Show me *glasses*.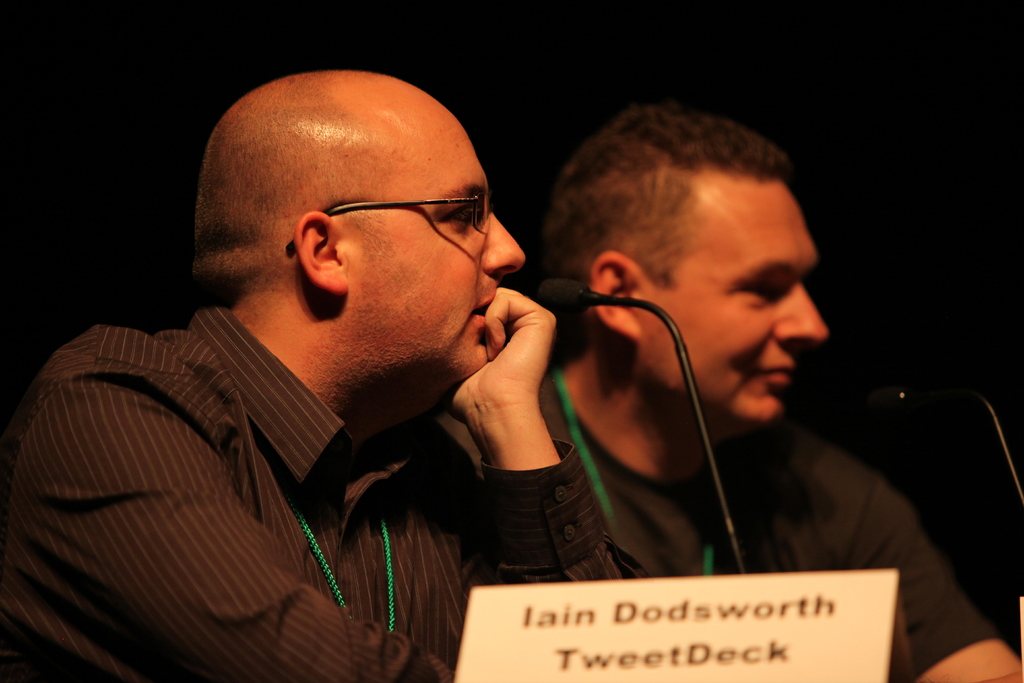
*glasses* is here: [284,193,490,257].
